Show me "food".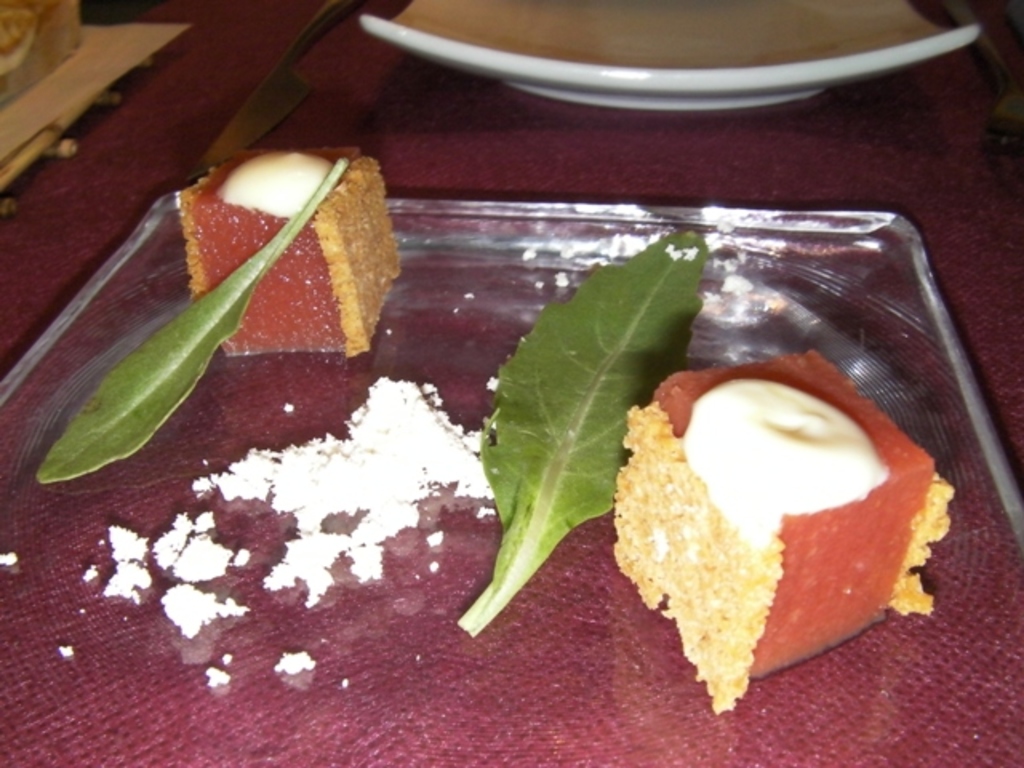
"food" is here: 80,373,507,642.
